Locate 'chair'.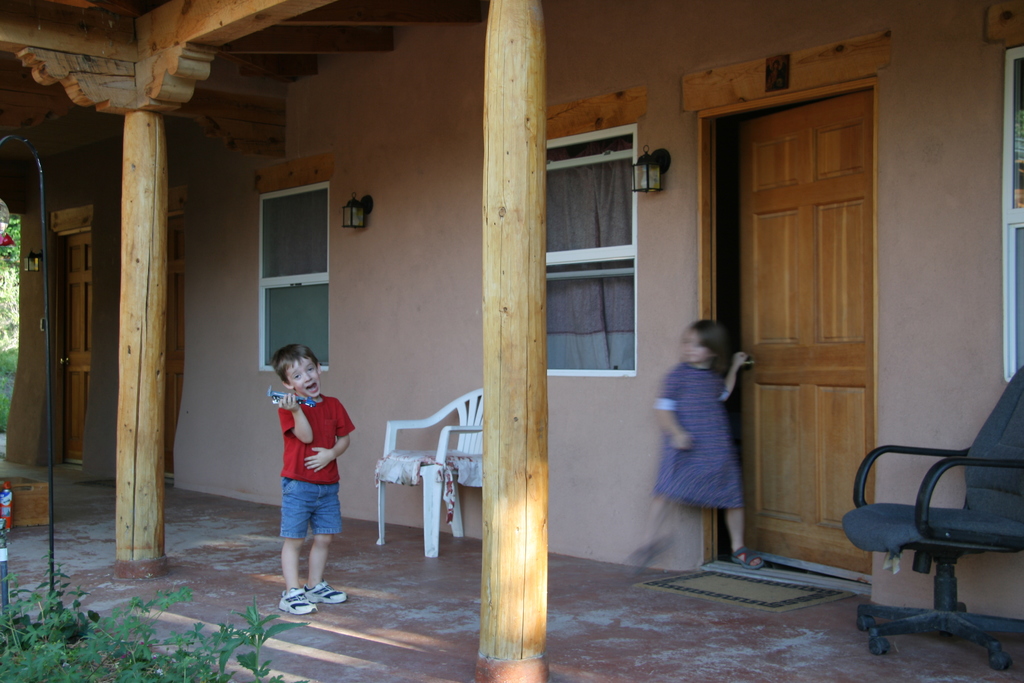
Bounding box: [376, 386, 488, 562].
